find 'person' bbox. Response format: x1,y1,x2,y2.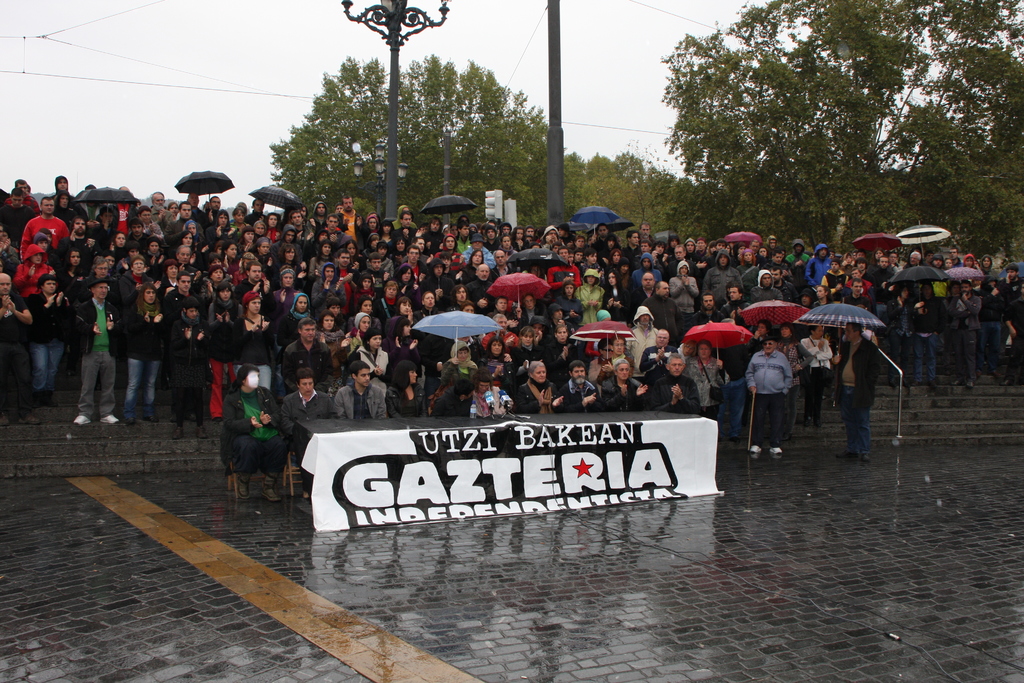
830,320,874,460.
